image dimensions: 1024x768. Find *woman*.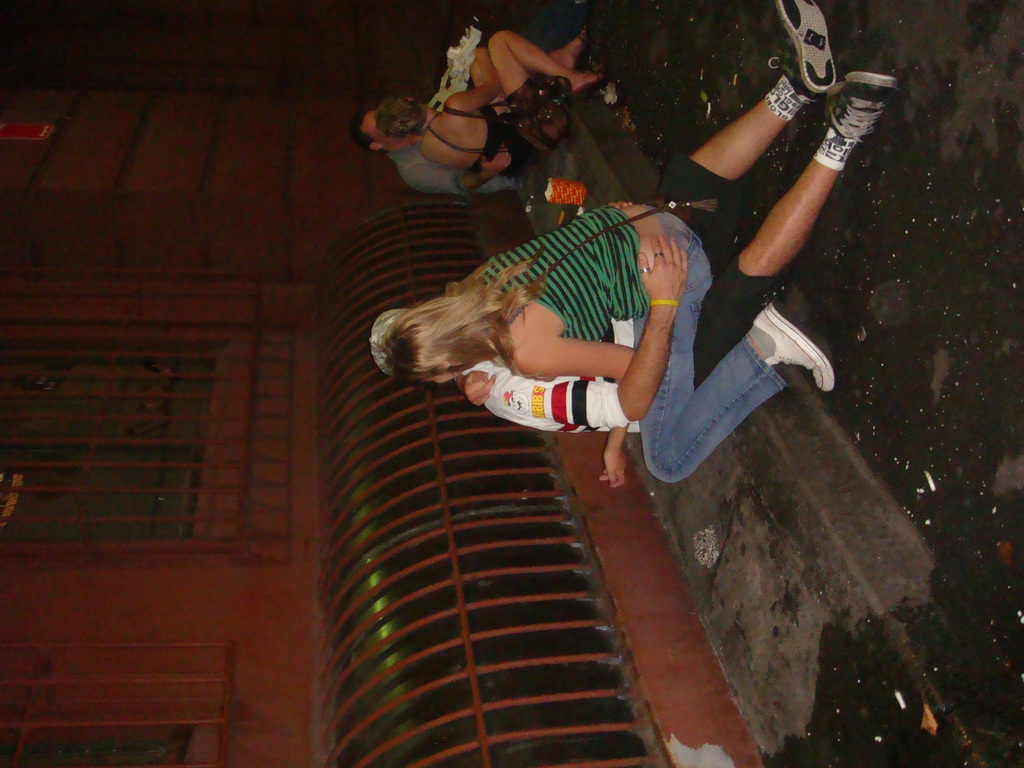
select_region(375, 29, 604, 179).
